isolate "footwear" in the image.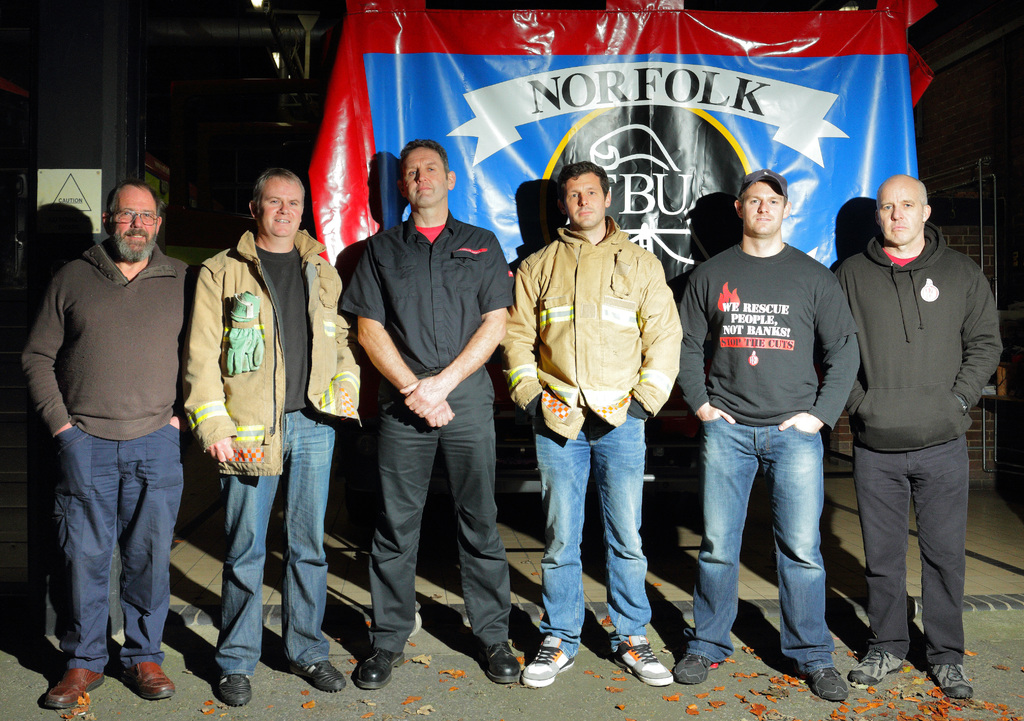
Isolated region: left=358, top=648, right=403, bottom=686.
